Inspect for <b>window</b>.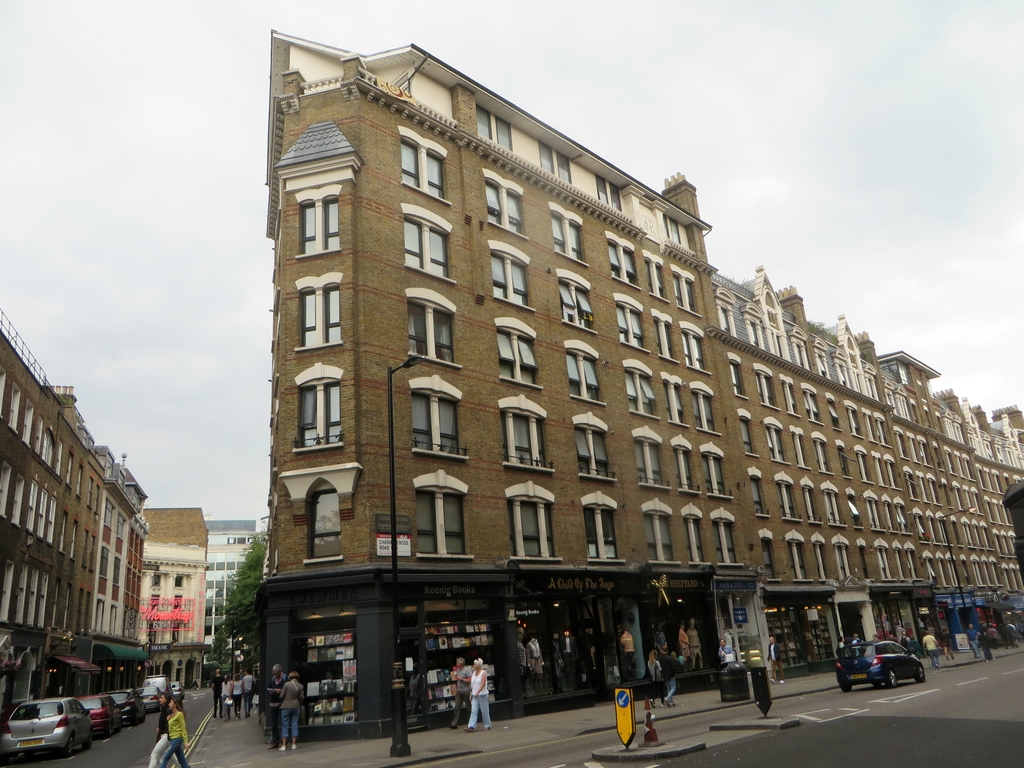
Inspection: l=573, t=409, r=618, b=478.
